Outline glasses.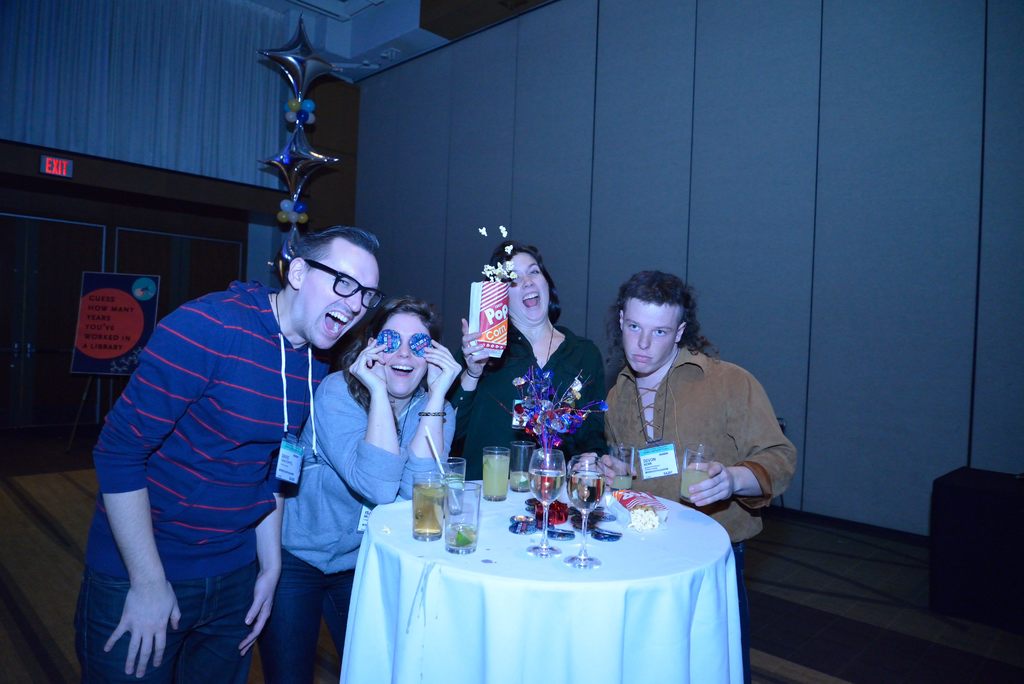
Outline: (305,256,381,313).
